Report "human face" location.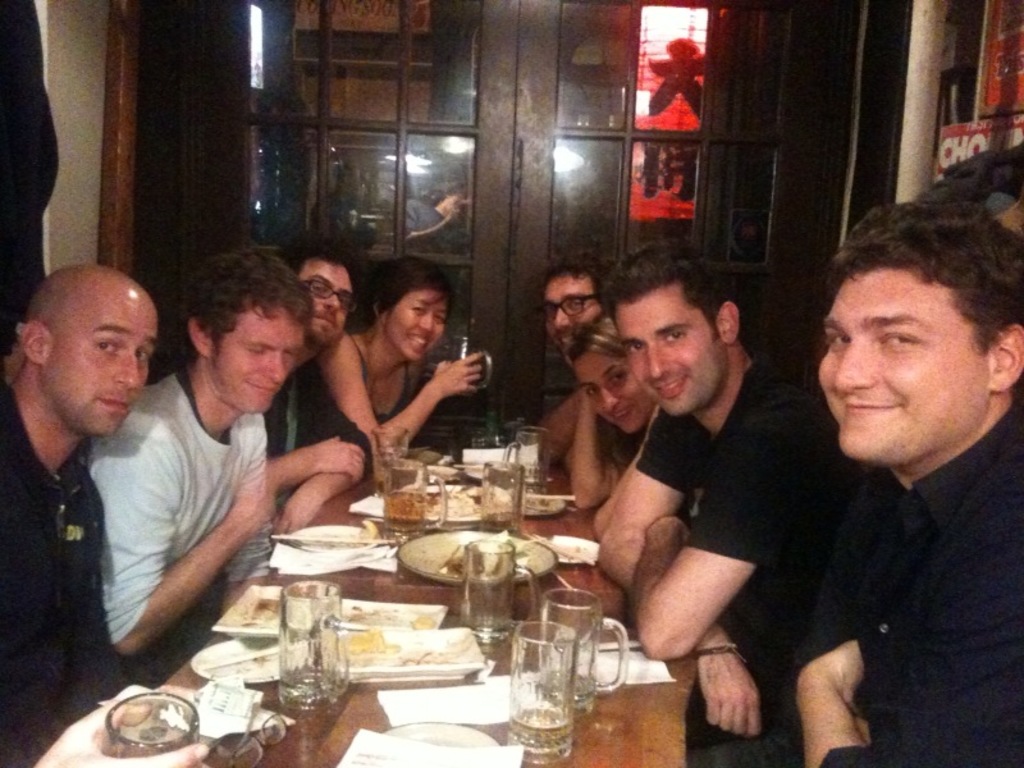
Report: box(547, 271, 605, 349).
